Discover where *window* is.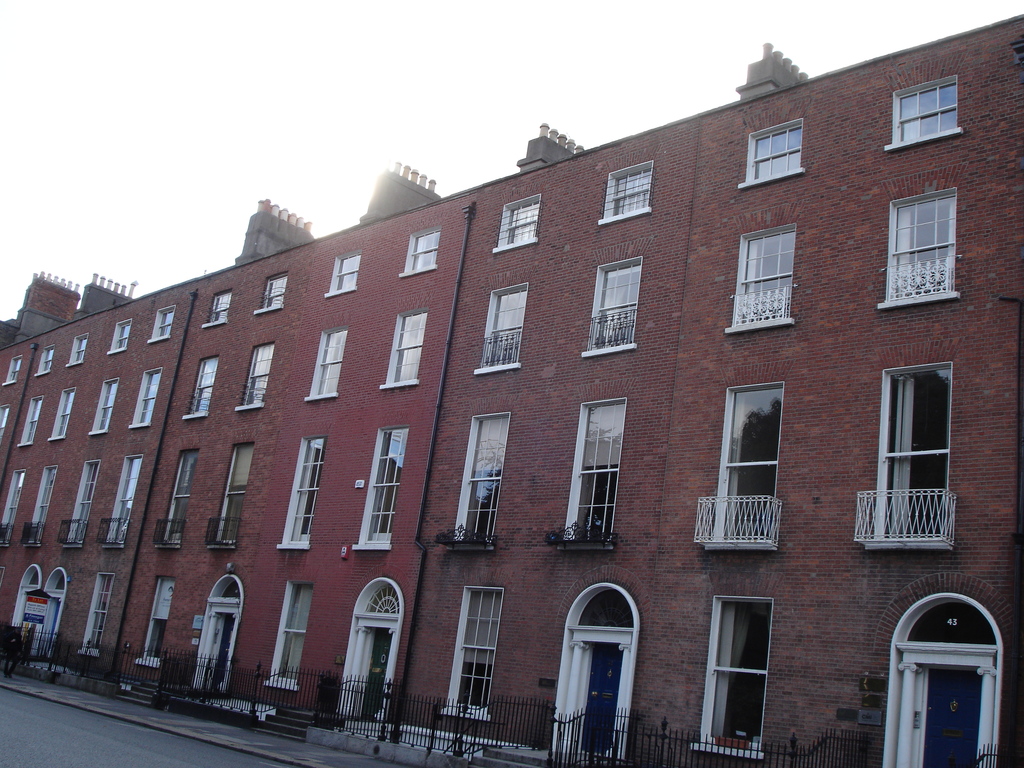
Discovered at 329 246 355 283.
